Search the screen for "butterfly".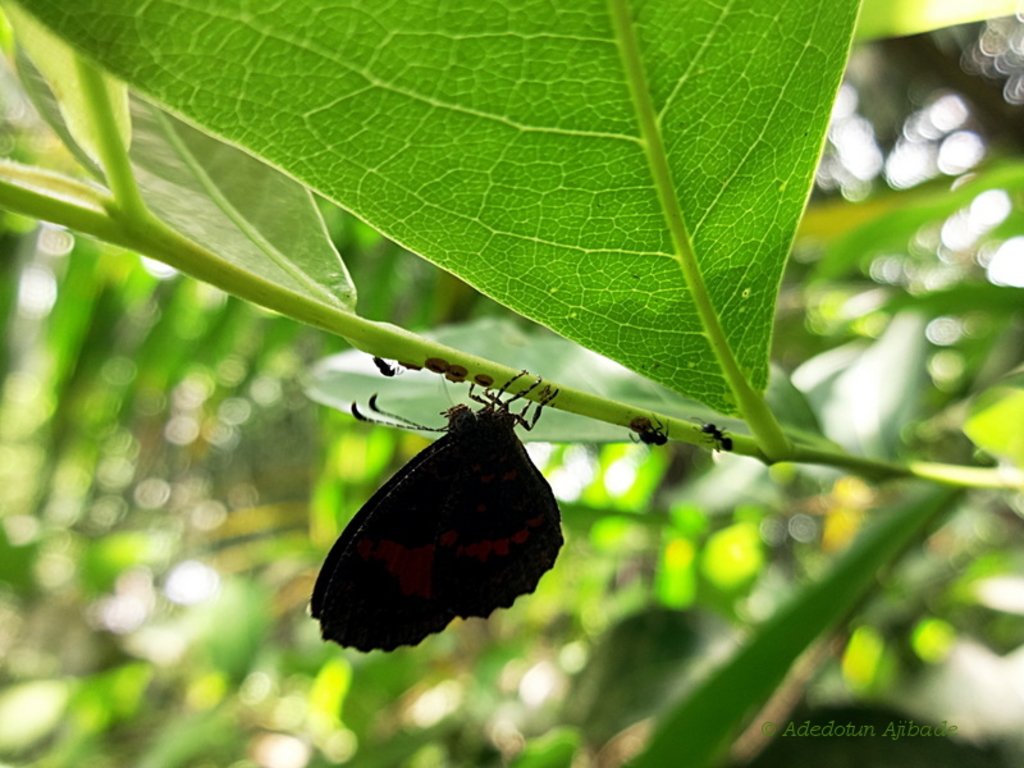
Found at 319,356,571,664.
